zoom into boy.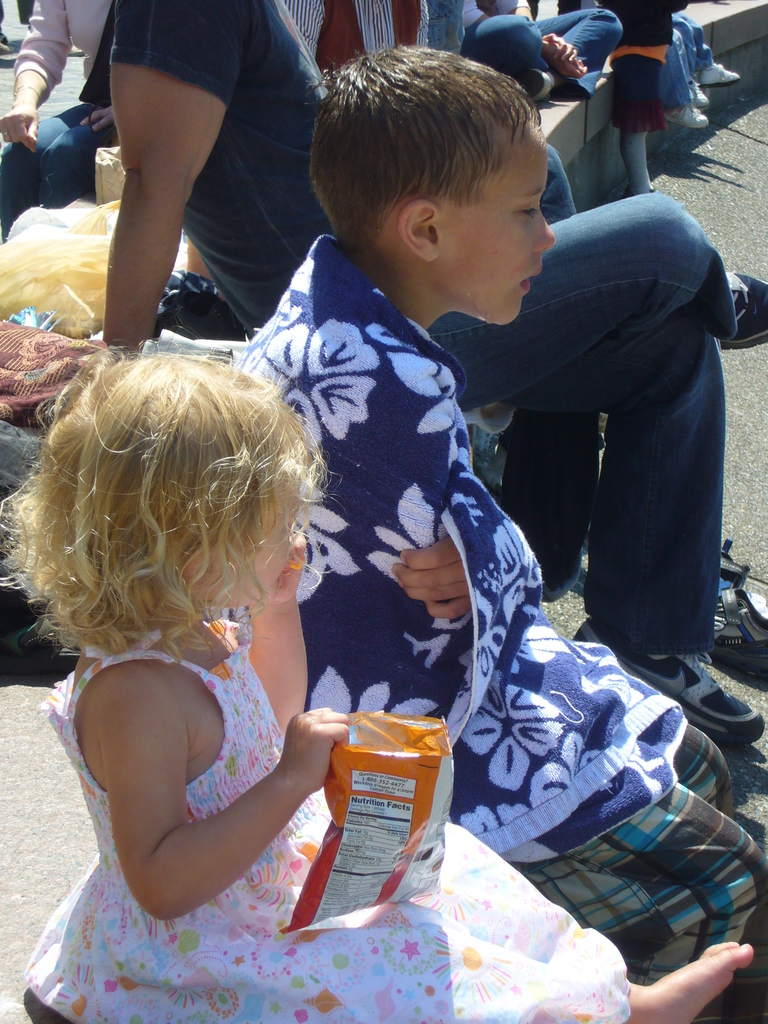
Zoom target: pyautogui.locateOnScreen(234, 42, 767, 979).
